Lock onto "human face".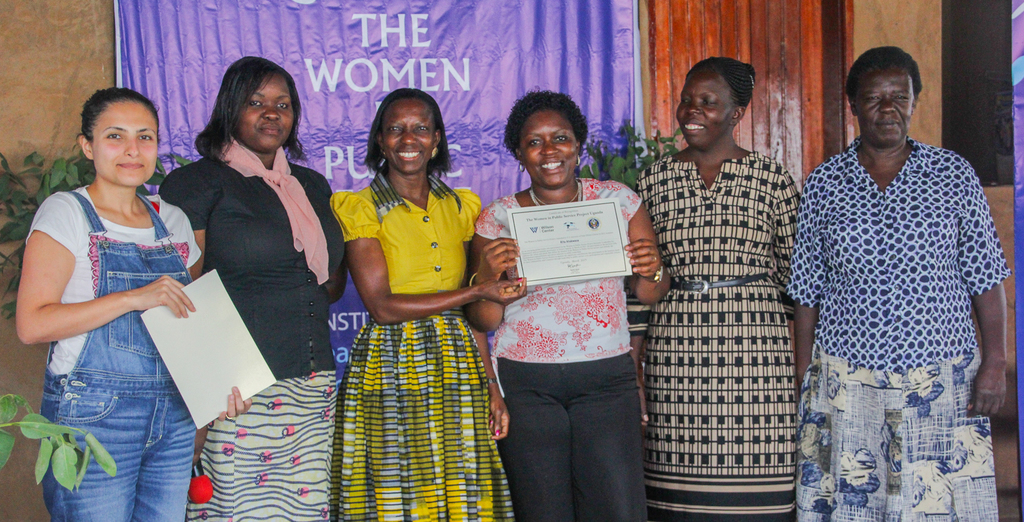
Locked: (676, 67, 730, 148).
